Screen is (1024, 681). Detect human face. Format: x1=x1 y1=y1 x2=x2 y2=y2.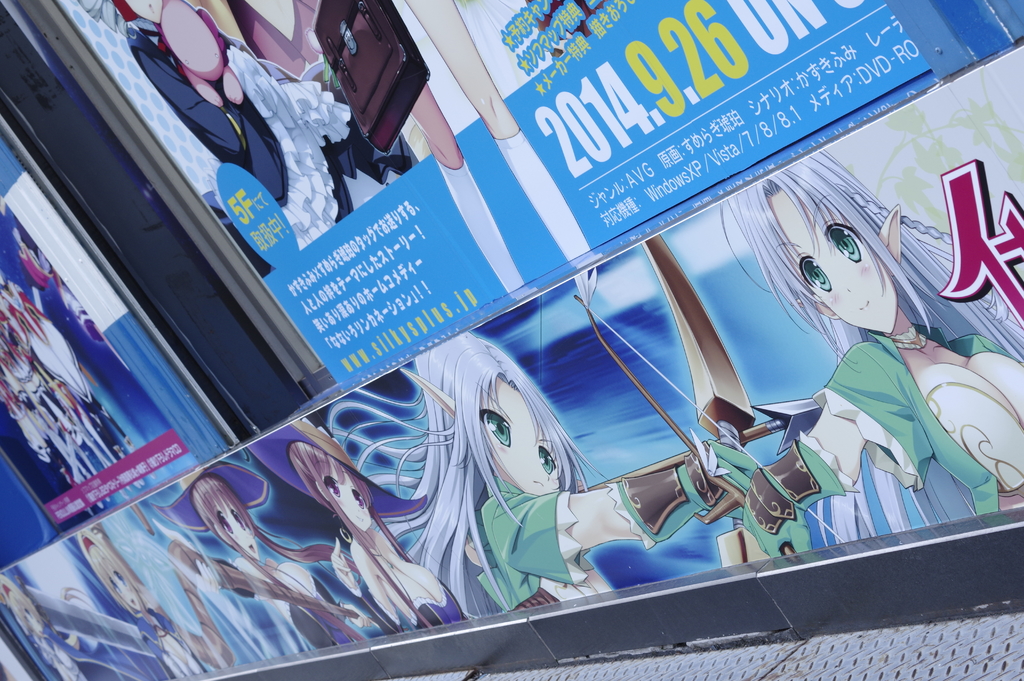
x1=476 y1=379 x2=564 y2=493.
